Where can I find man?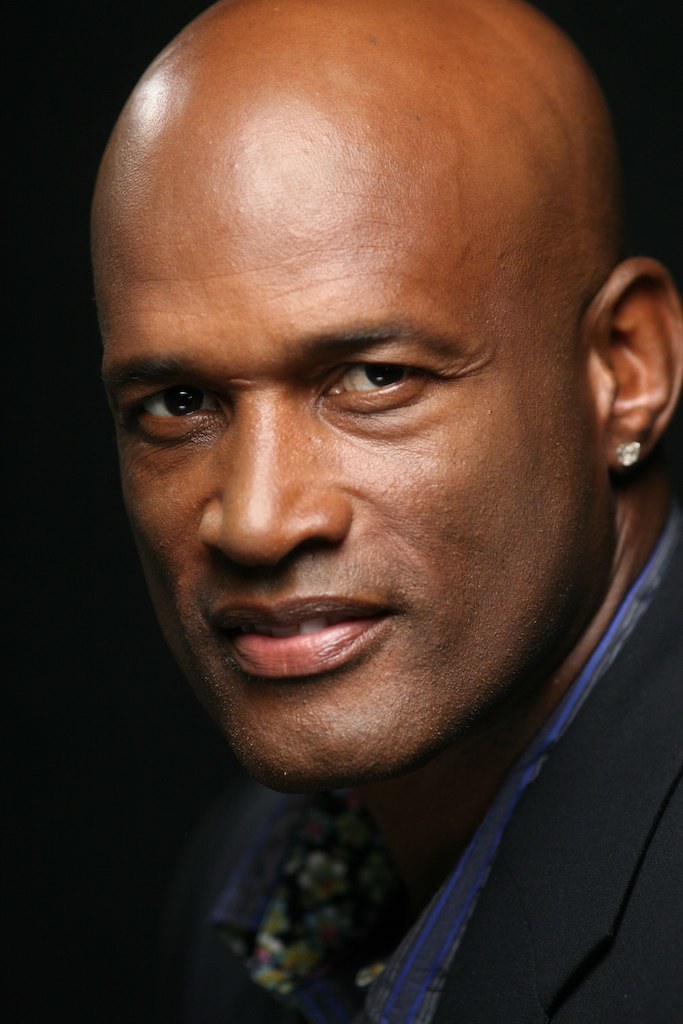
You can find it at (left=88, top=0, right=682, bottom=1023).
